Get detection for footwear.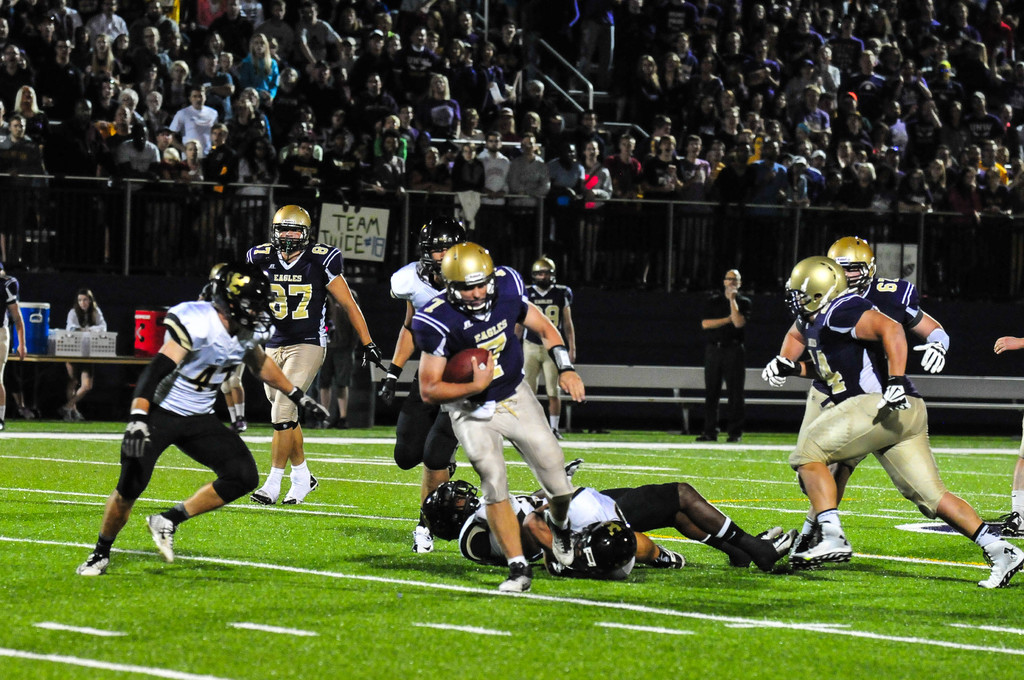
Detection: <box>1002,513,1023,539</box>.
